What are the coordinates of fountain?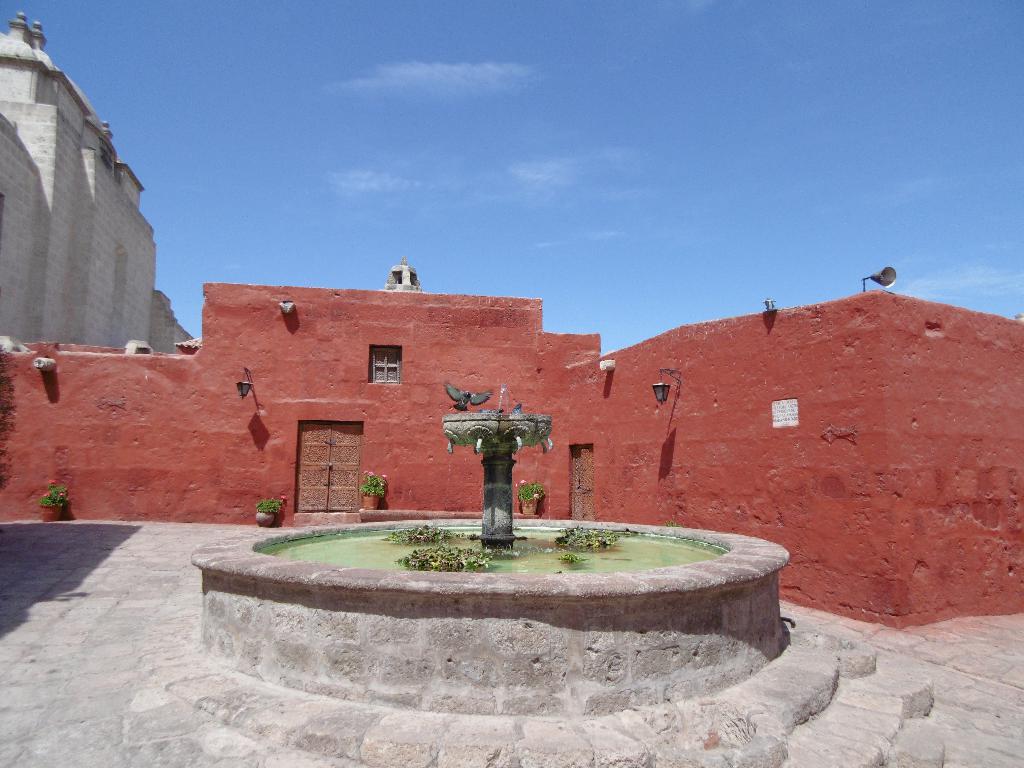
<bbox>237, 380, 786, 727</bbox>.
